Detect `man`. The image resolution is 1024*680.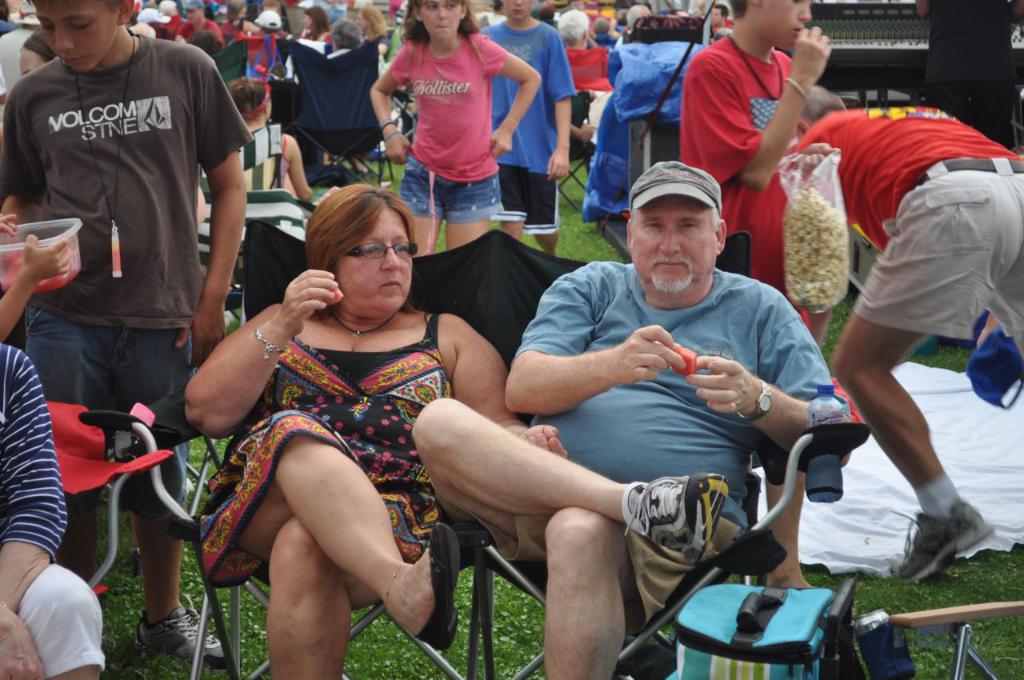
160 0 230 52.
